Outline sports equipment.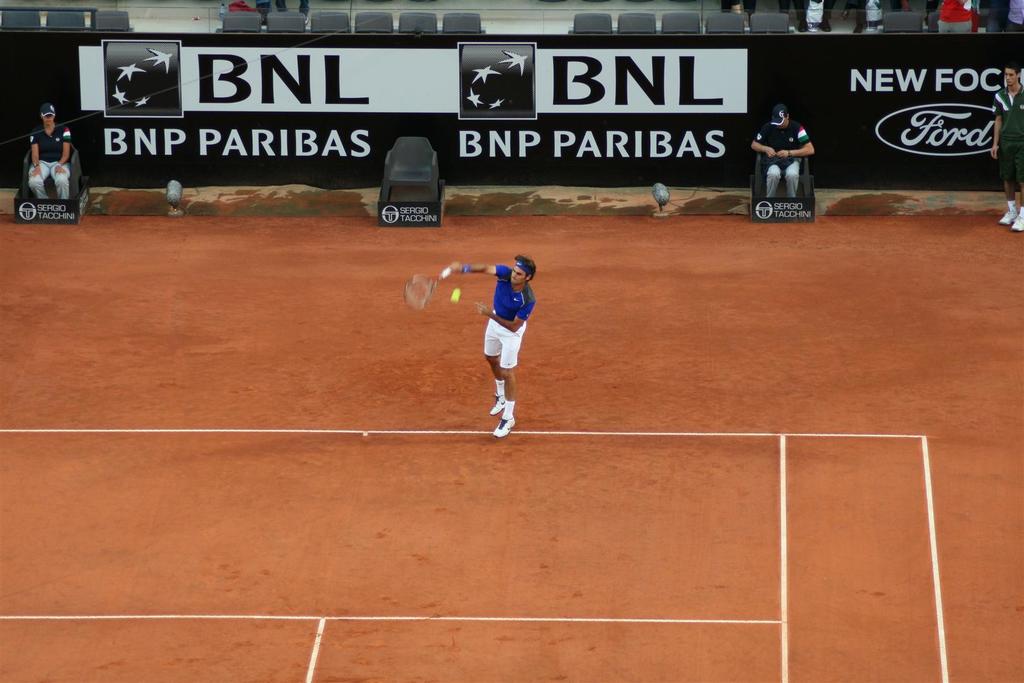
Outline: <bbox>449, 290, 462, 306</bbox>.
